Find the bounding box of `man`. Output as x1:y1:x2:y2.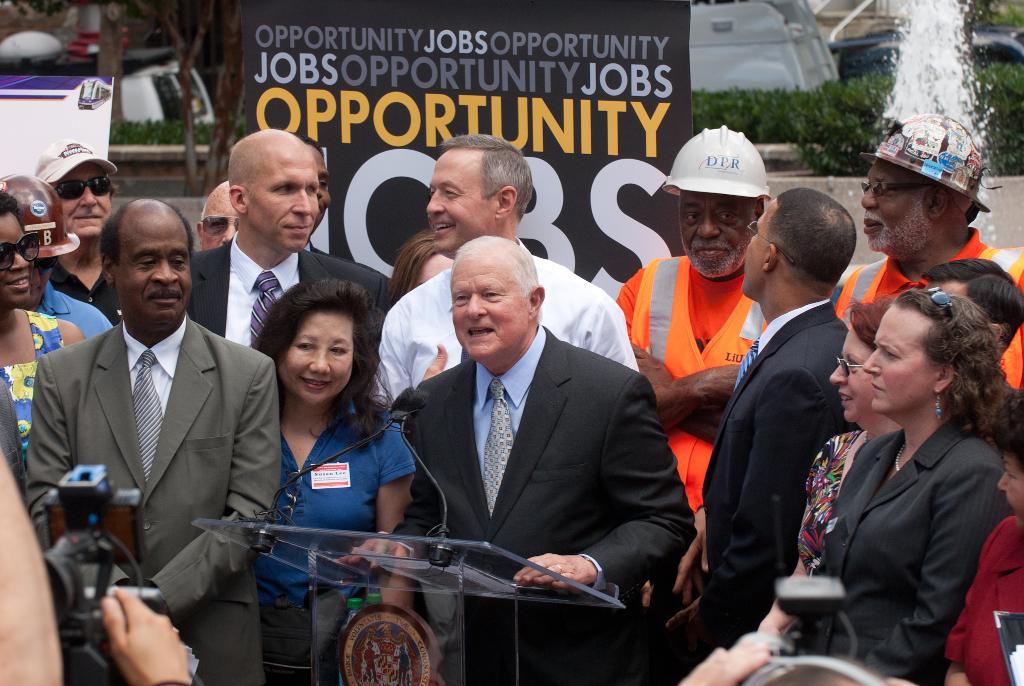
27:187:280:671.
